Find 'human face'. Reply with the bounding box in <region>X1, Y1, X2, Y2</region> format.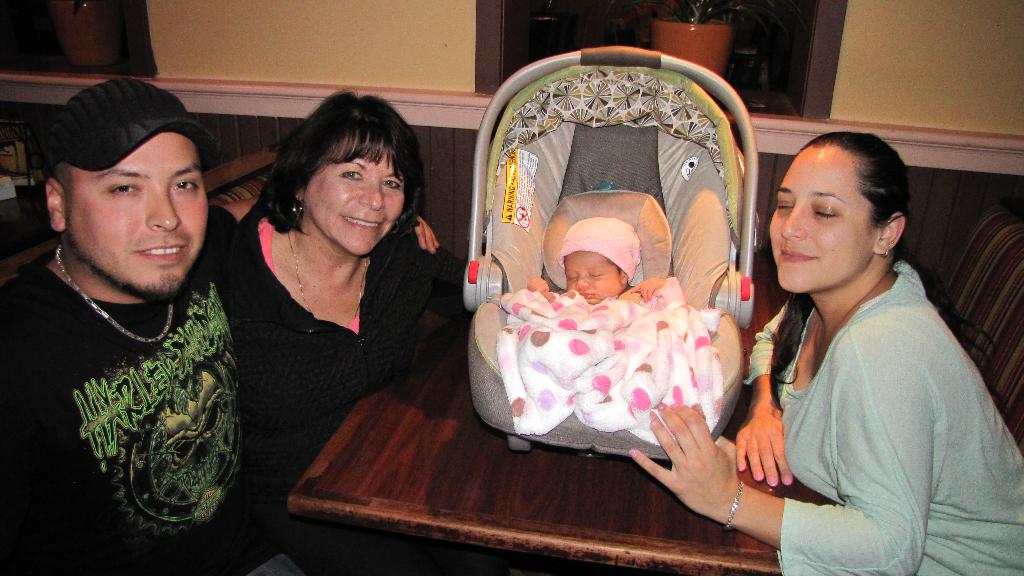
<region>564, 252, 623, 301</region>.
